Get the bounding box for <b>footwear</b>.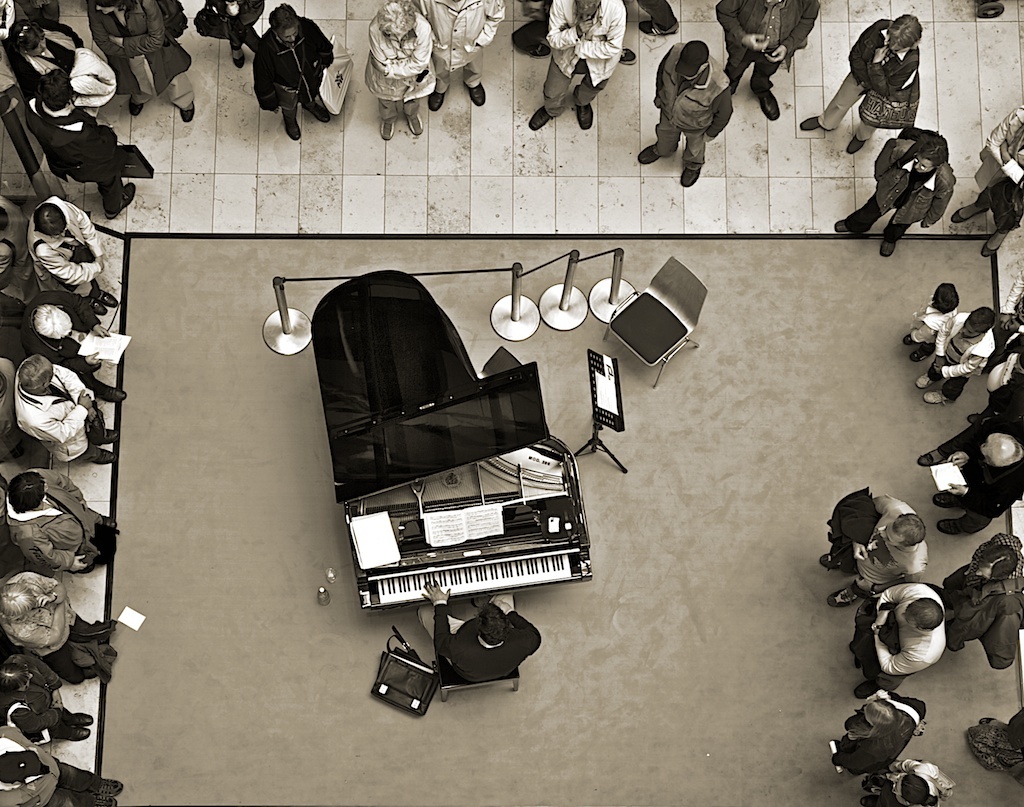
402:110:422:138.
